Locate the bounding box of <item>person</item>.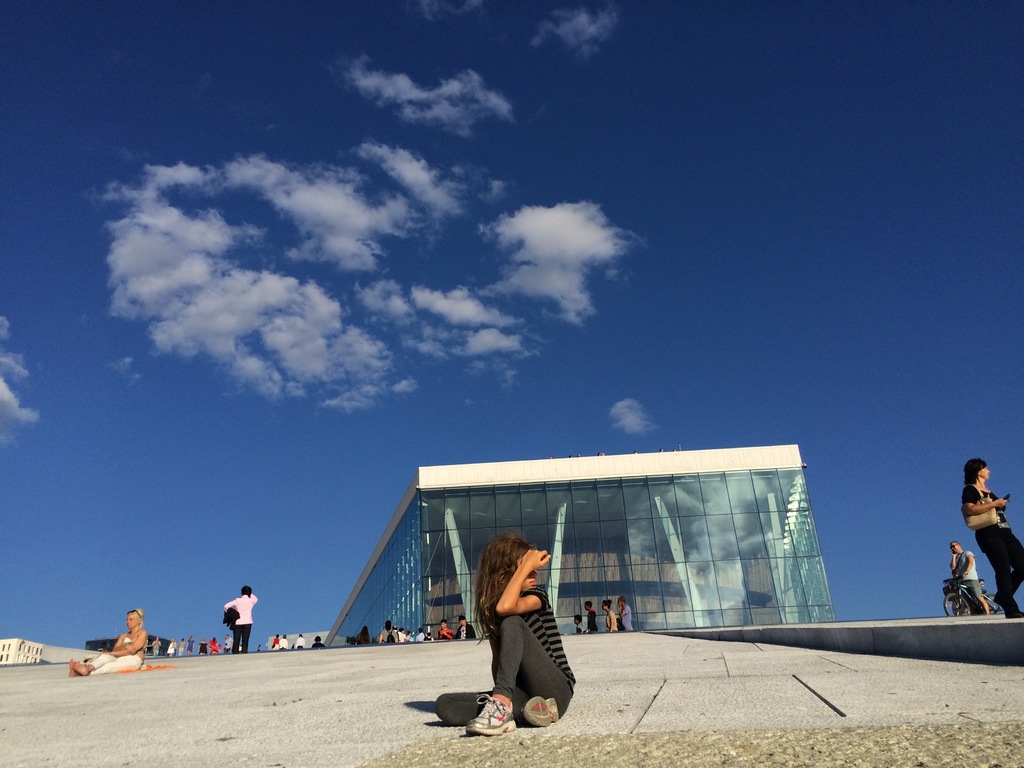
Bounding box: {"left": 956, "top": 447, "right": 1023, "bottom": 616}.
